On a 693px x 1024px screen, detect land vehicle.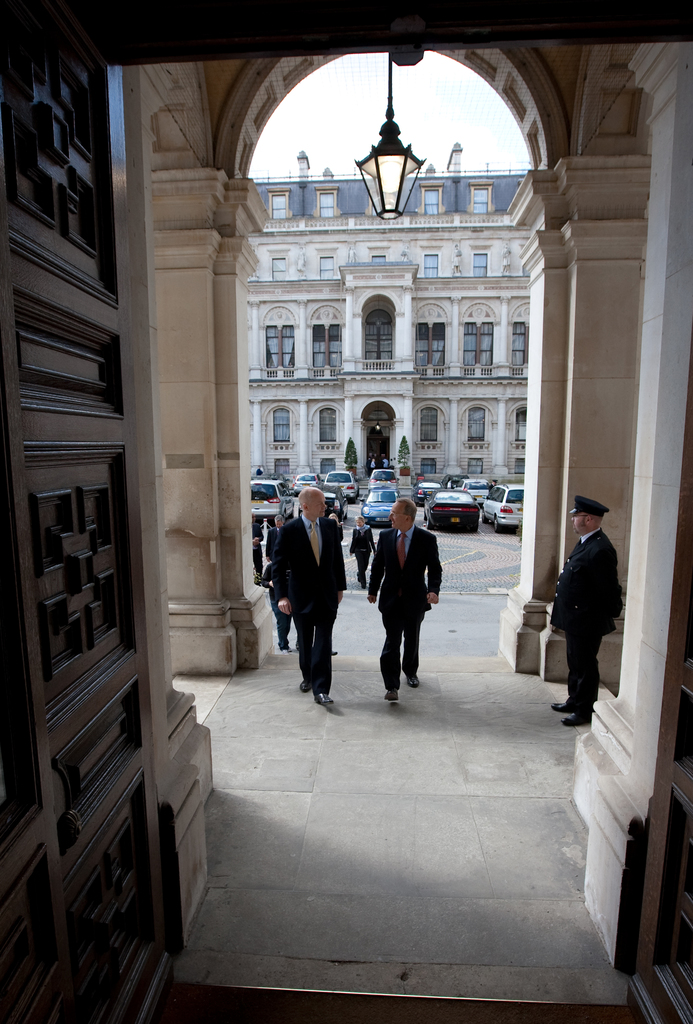
bbox(250, 477, 298, 523).
